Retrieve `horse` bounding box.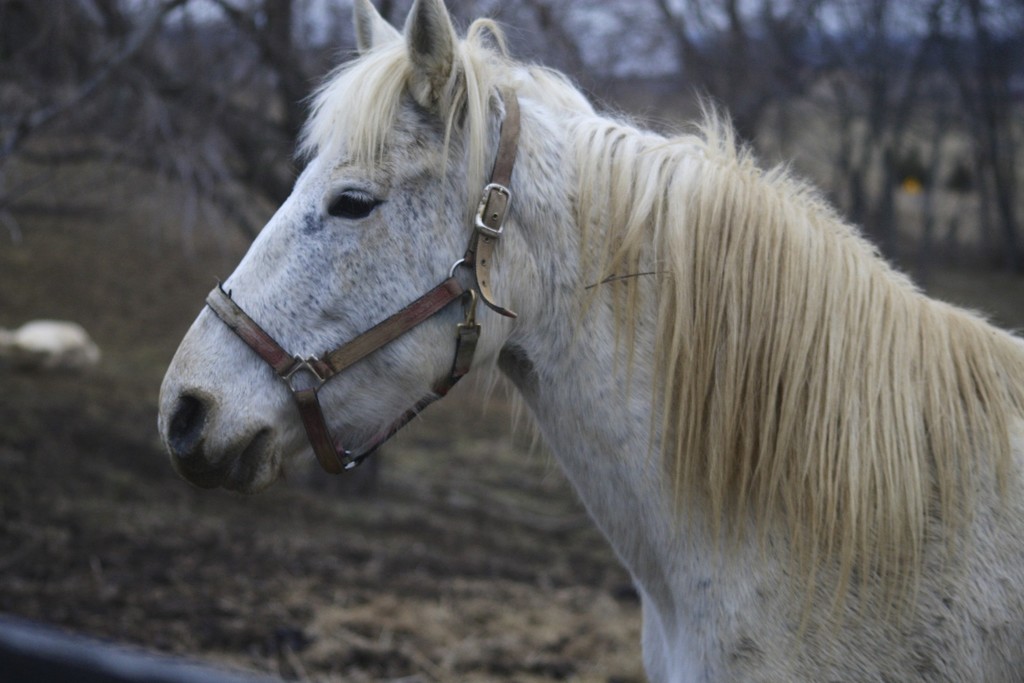
Bounding box: [154,0,1023,682].
